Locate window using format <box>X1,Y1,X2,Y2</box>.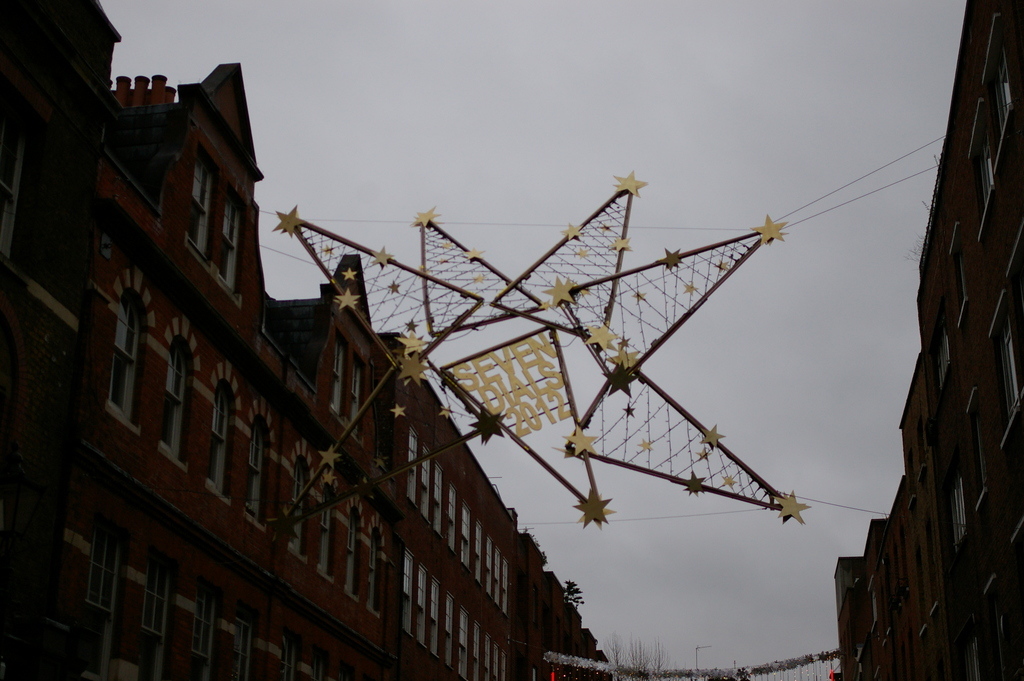
<box>349,355,369,448</box>.
